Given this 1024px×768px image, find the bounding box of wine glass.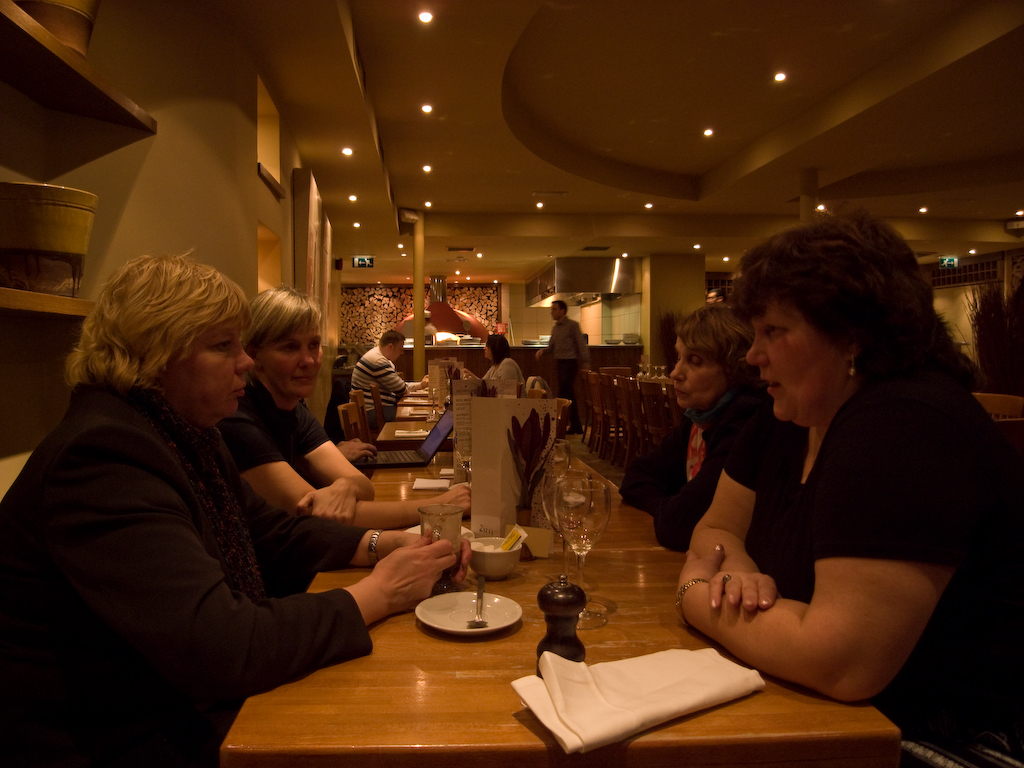
region(538, 466, 586, 578).
